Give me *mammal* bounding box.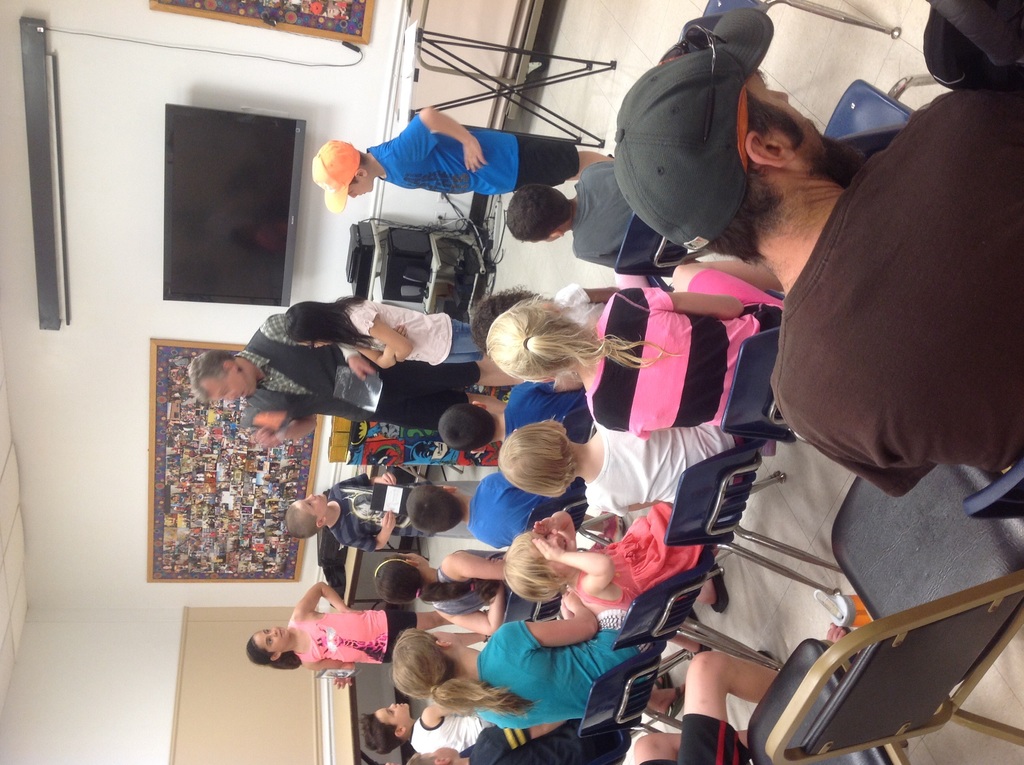
{"left": 632, "top": 630, "right": 855, "bottom": 764}.
